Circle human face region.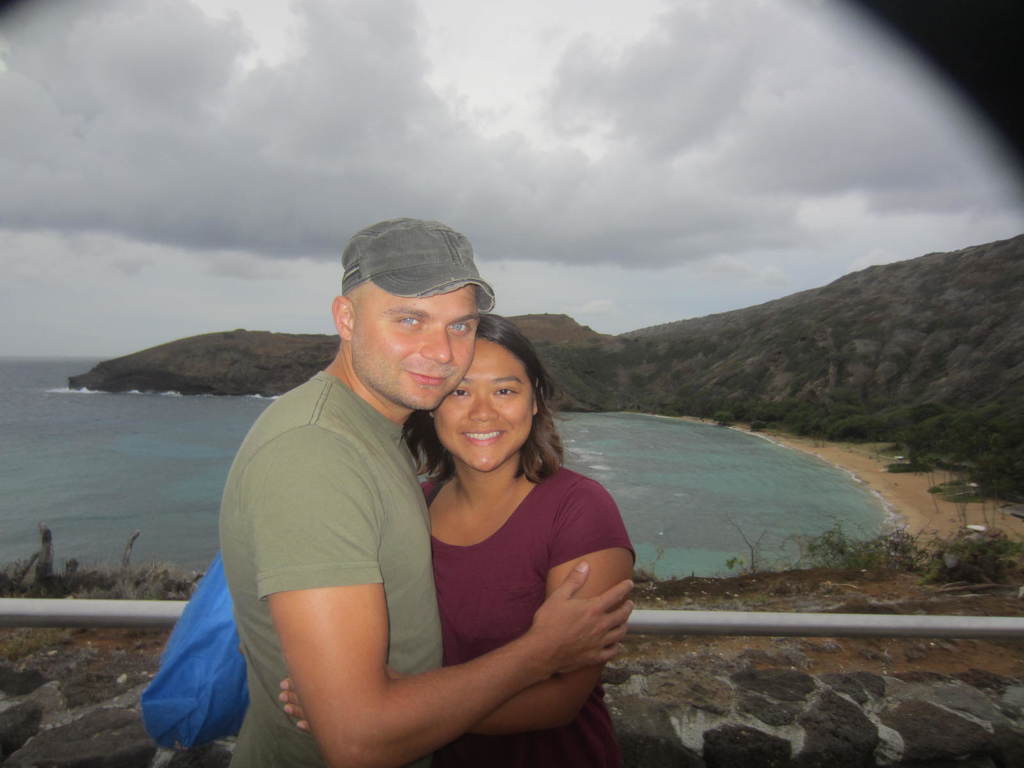
Region: (349,282,478,410).
